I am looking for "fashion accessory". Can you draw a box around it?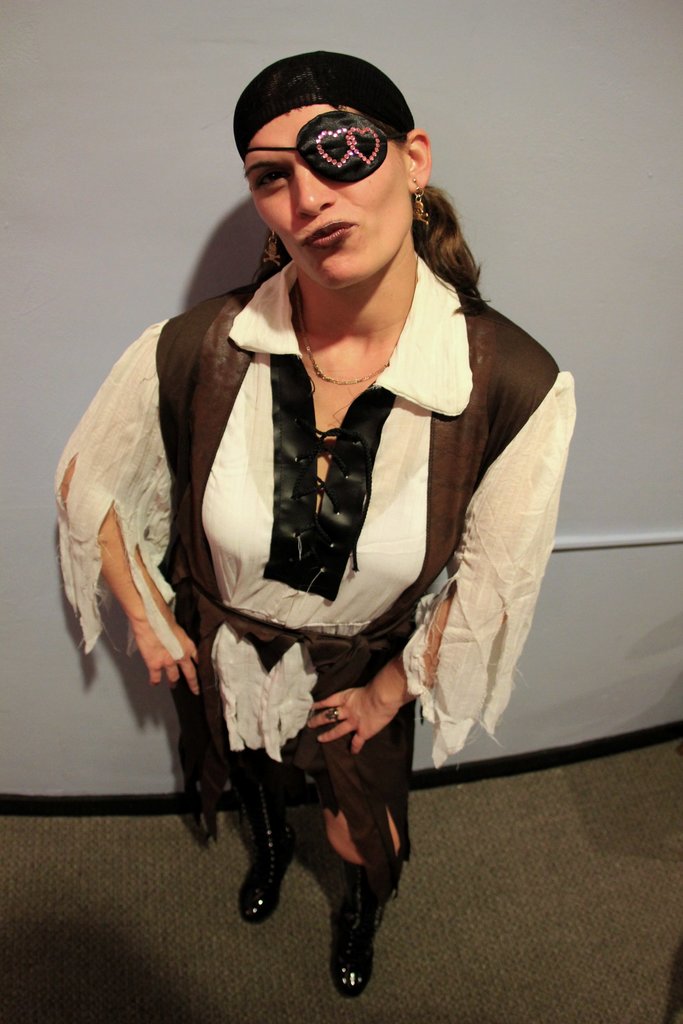
Sure, the bounding box is (left=239, top=106, right=388, bottom=175).
